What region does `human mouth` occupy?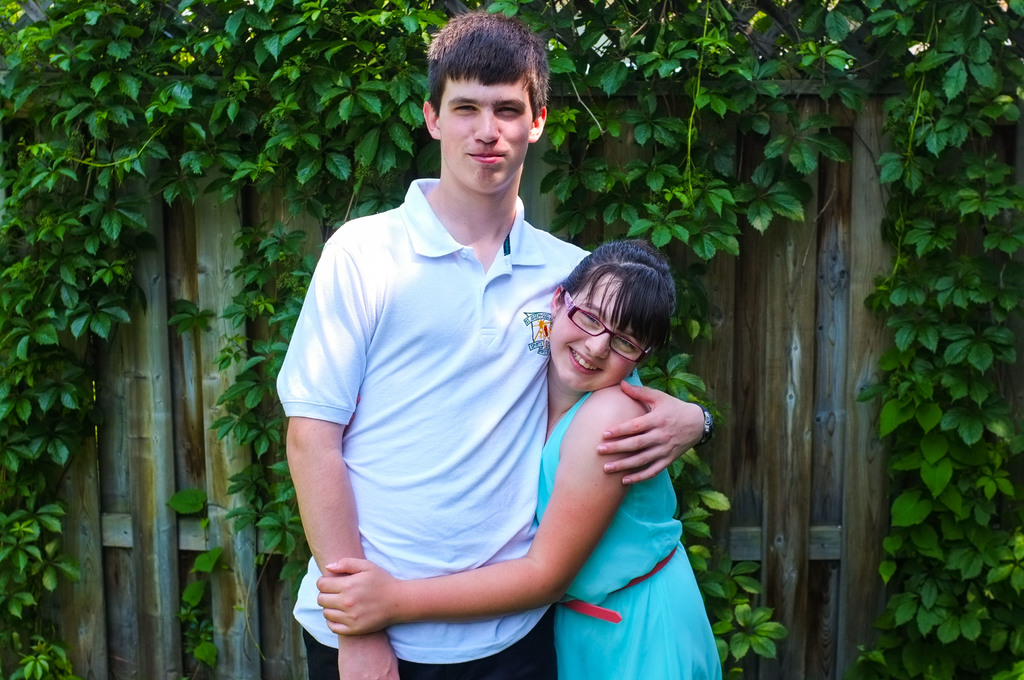
466/149/512/164.
